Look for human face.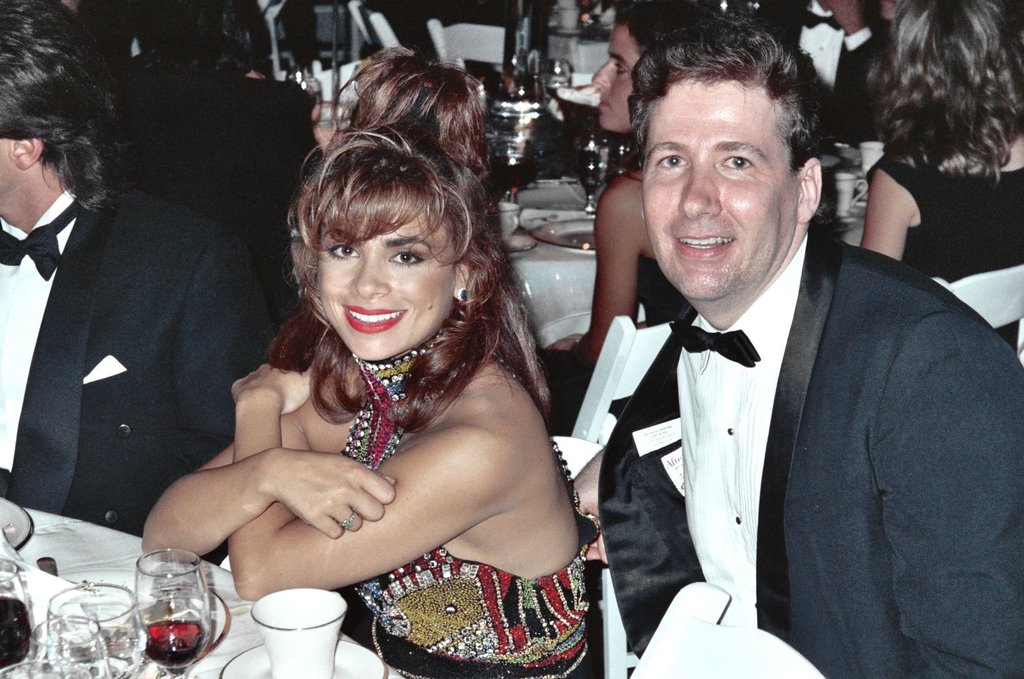
Found: (x1=306, y1=197, x2=471, y2=371).
